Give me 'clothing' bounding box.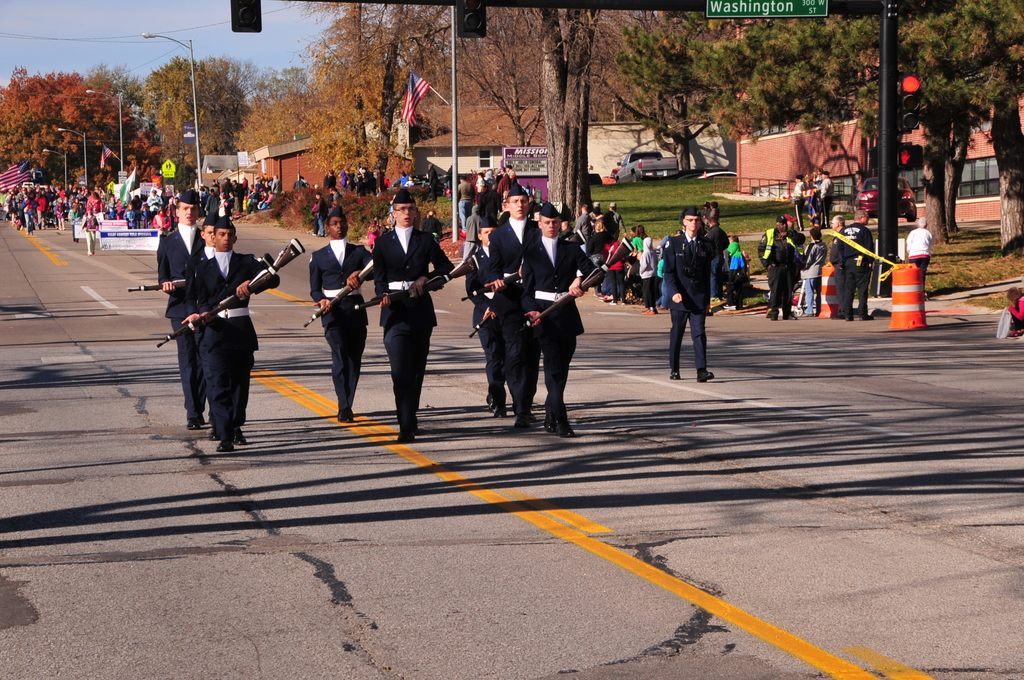
Rect(655, 258, 666, 308).
